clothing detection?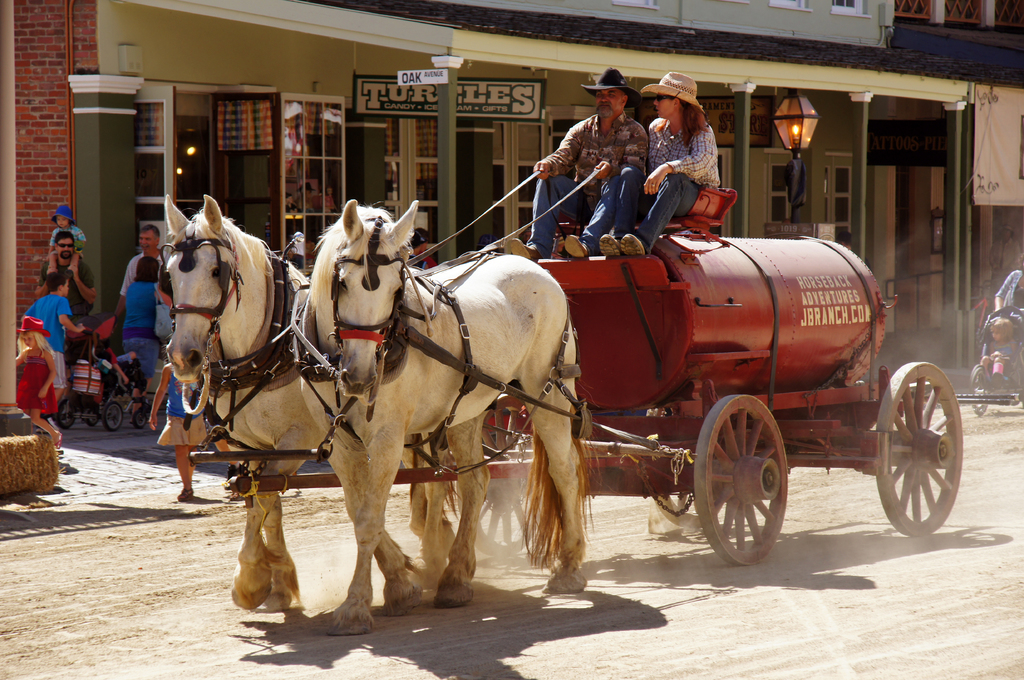
[611, 117, 723, 251]
